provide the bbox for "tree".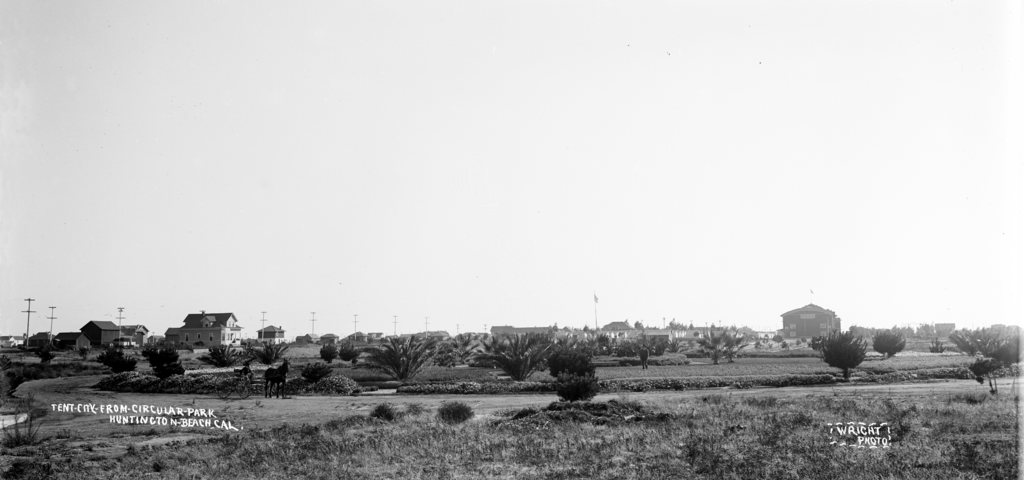
942/322/1023/397.
